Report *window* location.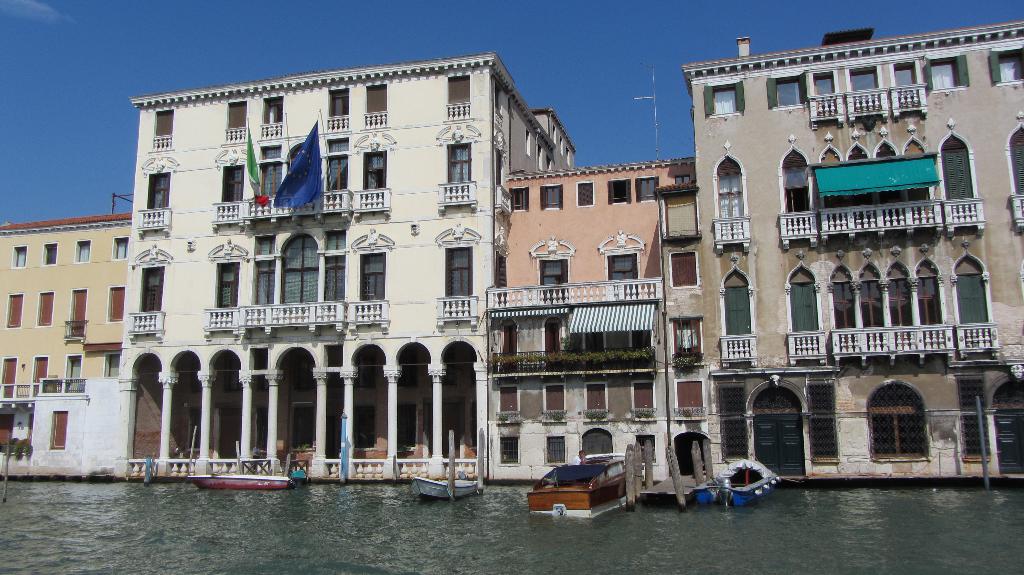
Report: locate(261, 100, 282, 135).
